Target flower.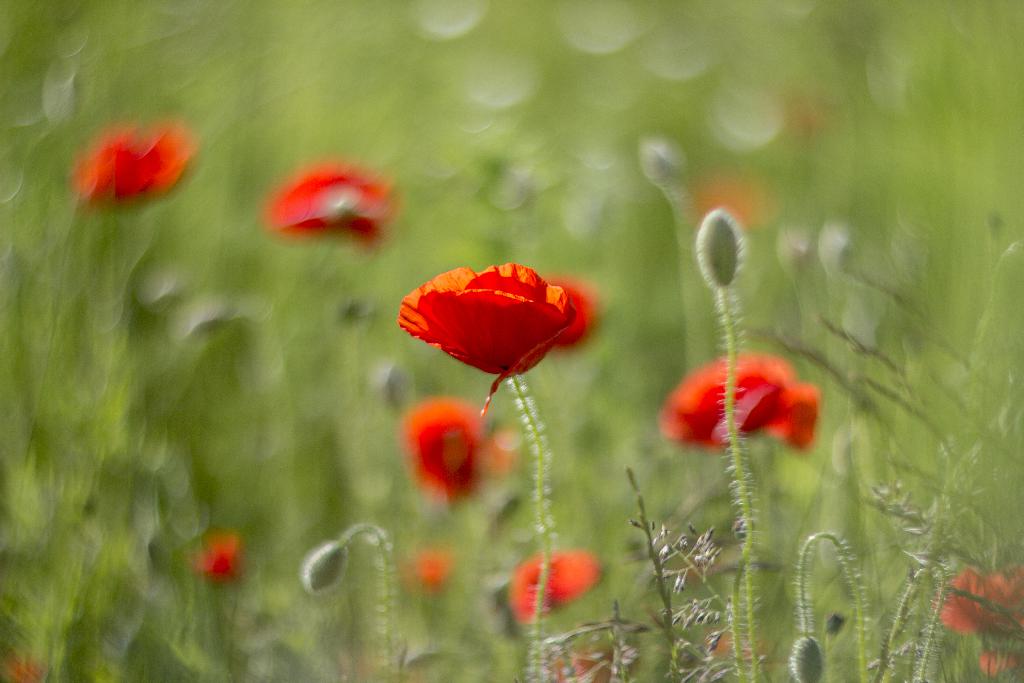
Target region: x1=403, y1=400, x2=489, y2=504.
